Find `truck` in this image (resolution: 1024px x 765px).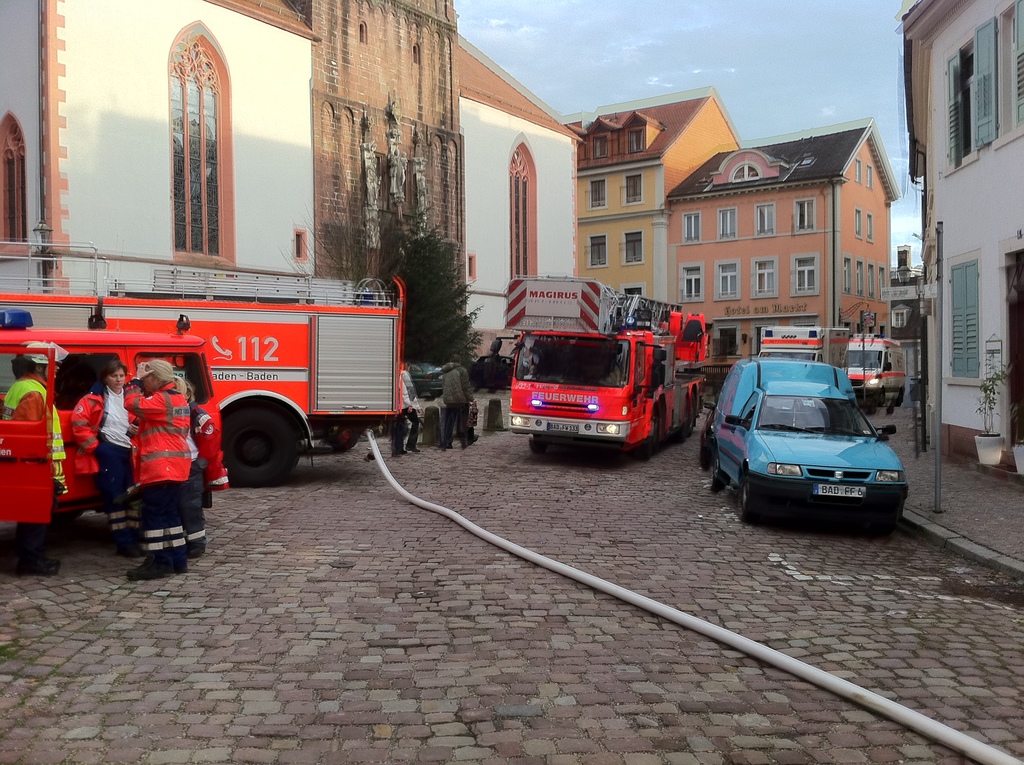
500, 286, 712, 465.
